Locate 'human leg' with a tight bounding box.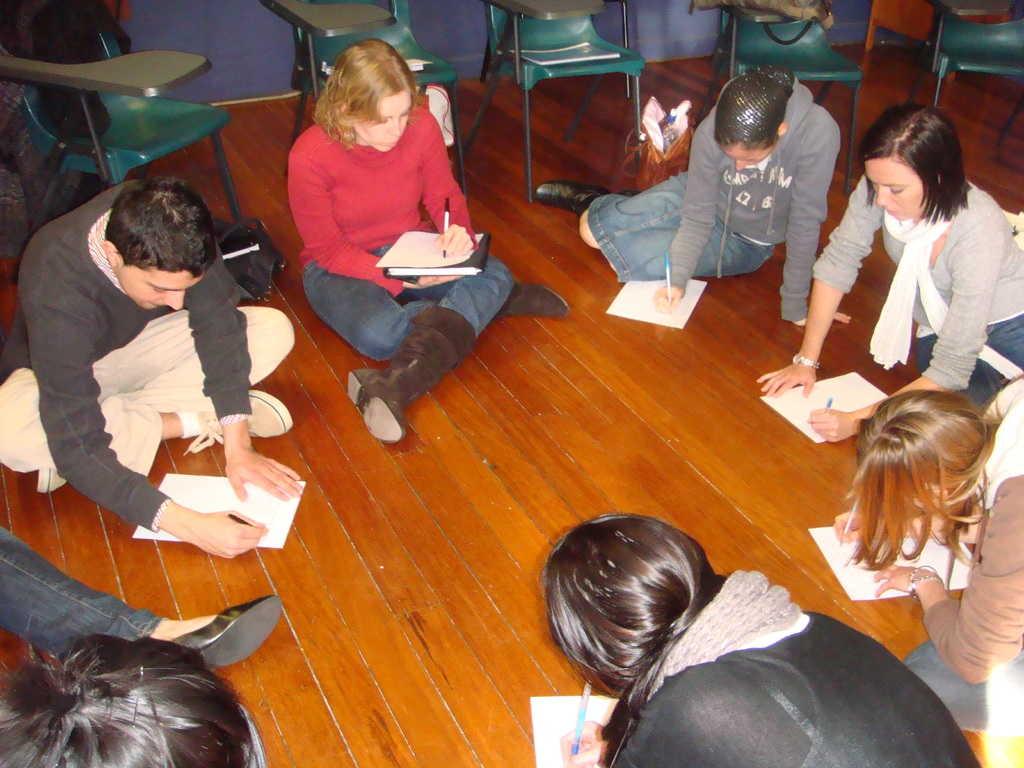
bbox=(531, 177, 614, 248).
